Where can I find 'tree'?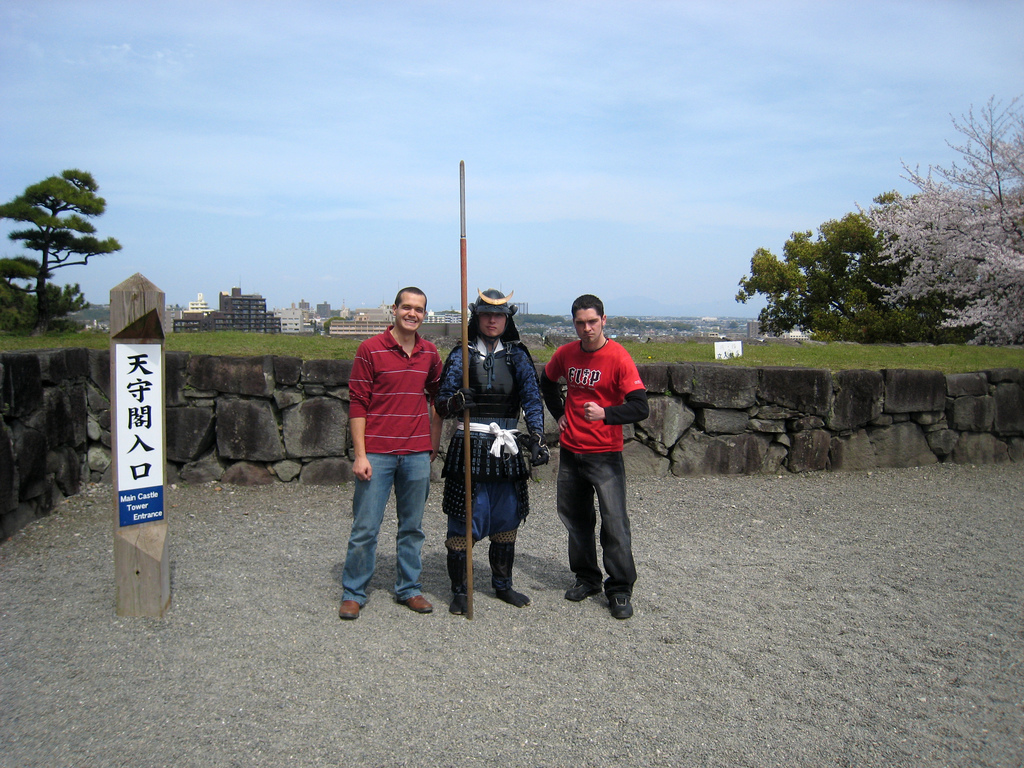
You can find it at region(731, 182, 1023, 348).
